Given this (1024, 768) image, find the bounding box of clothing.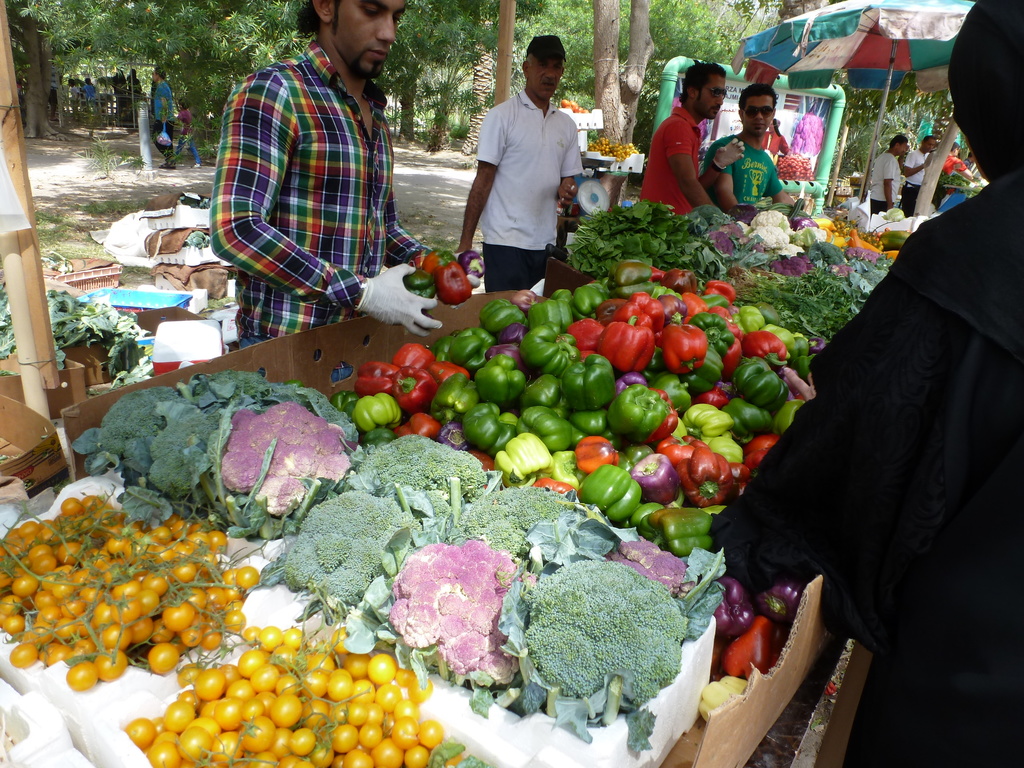
[69,85,81,118].
